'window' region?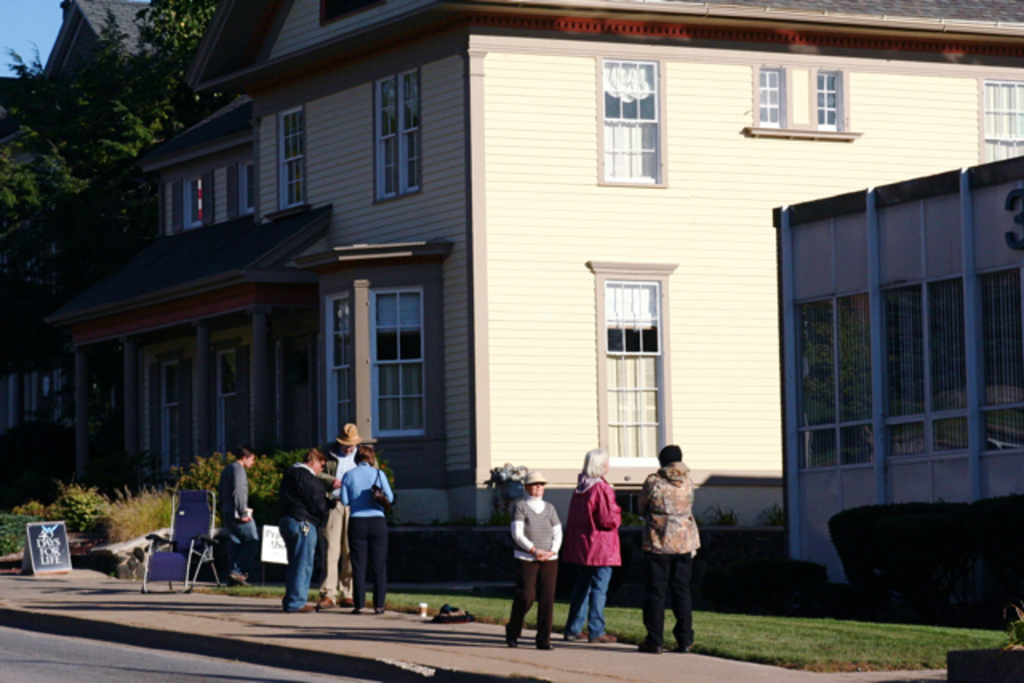
l=819, t=69, r=842, b=128
